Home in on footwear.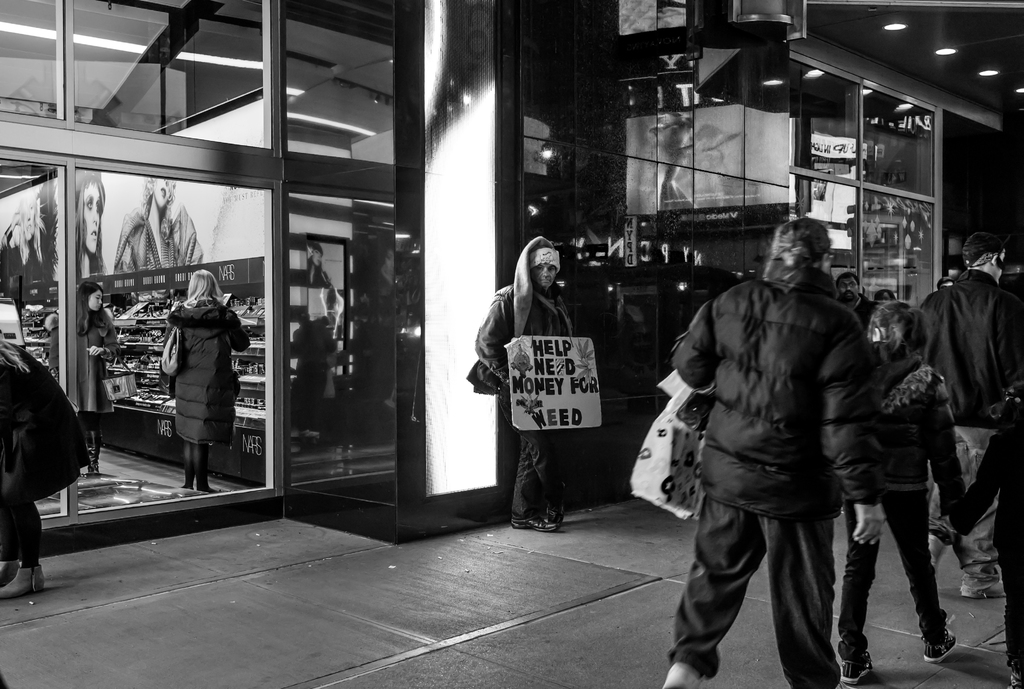
Homed in at [664, 660, 698, 688].
